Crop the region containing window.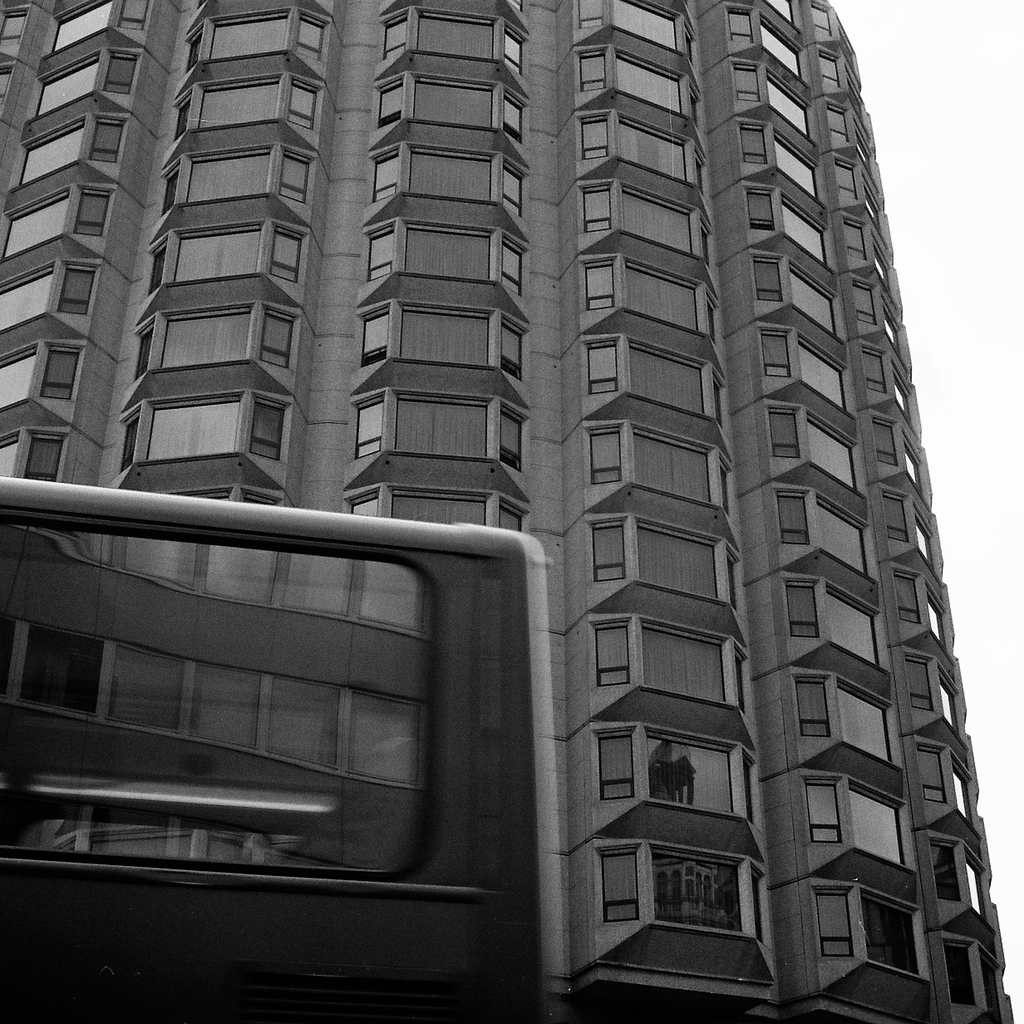
Crop region: [40, 0, 145, 56].
